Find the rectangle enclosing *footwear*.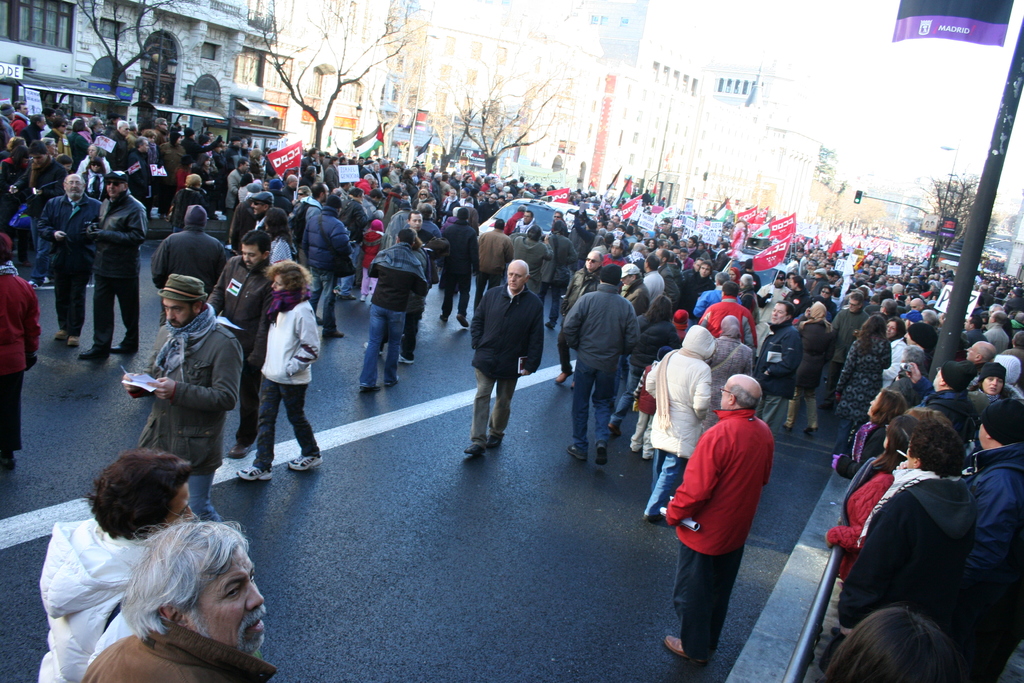
crop(360, 384, 378, 393).
